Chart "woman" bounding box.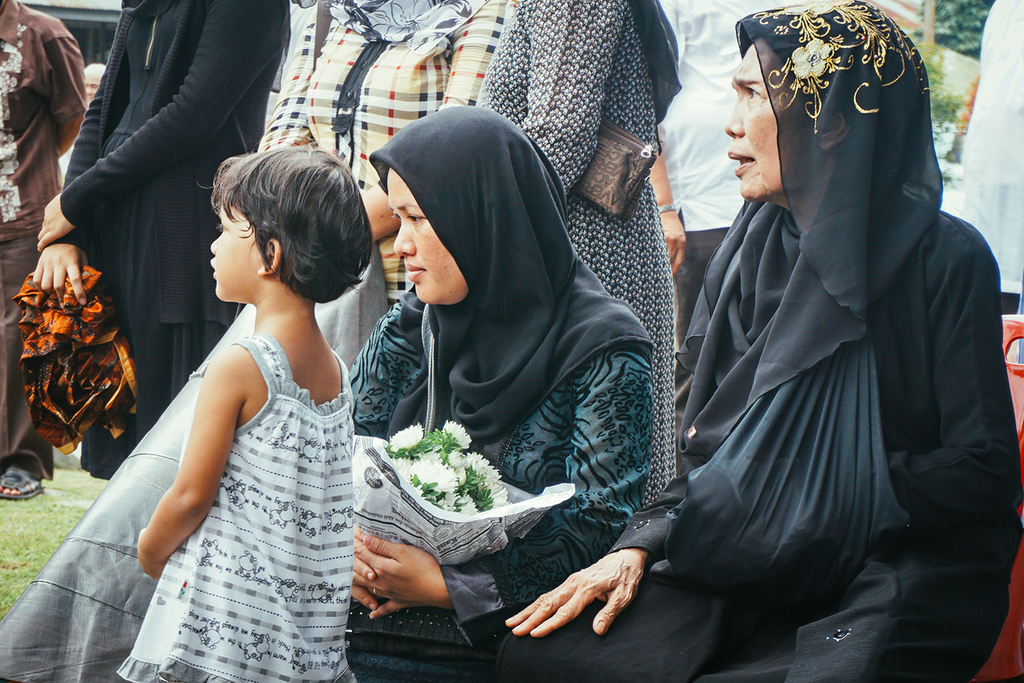
Charted: box=[27, 0, 289, 487].
